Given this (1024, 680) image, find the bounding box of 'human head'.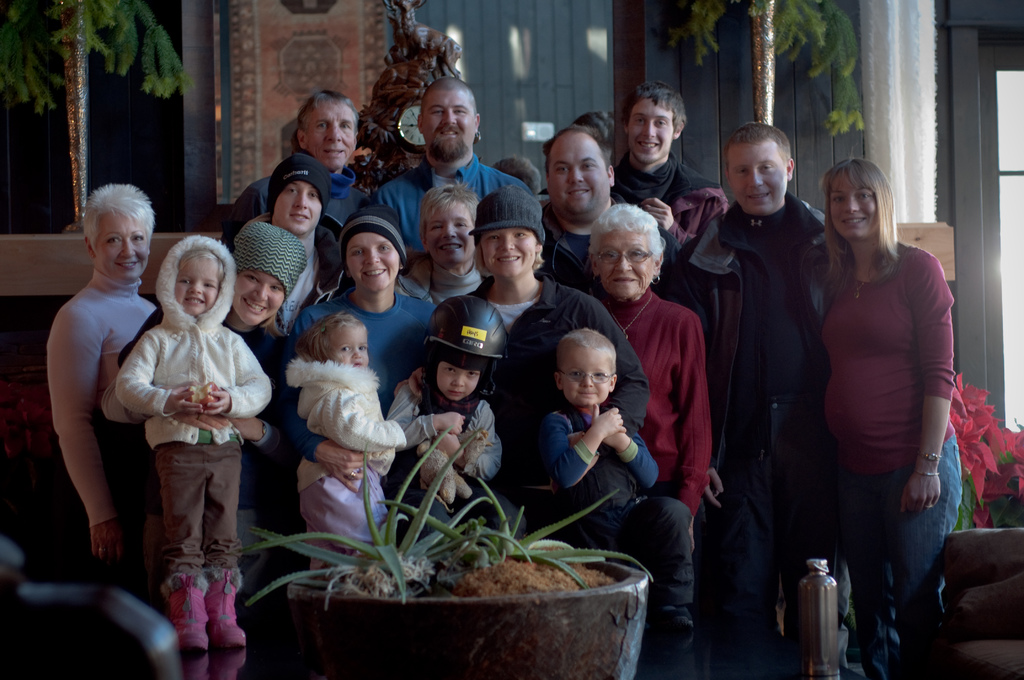
582:202:668:303.
